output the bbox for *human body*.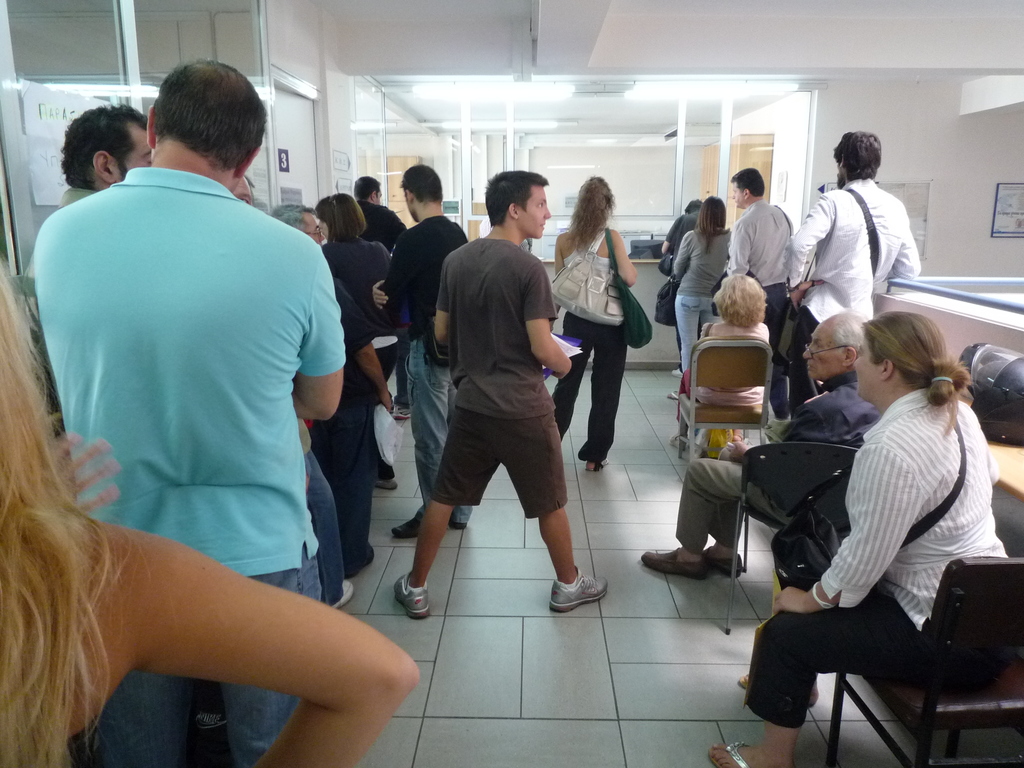
pyautogui.locateOnScreen(394, 167, 612, 622).
